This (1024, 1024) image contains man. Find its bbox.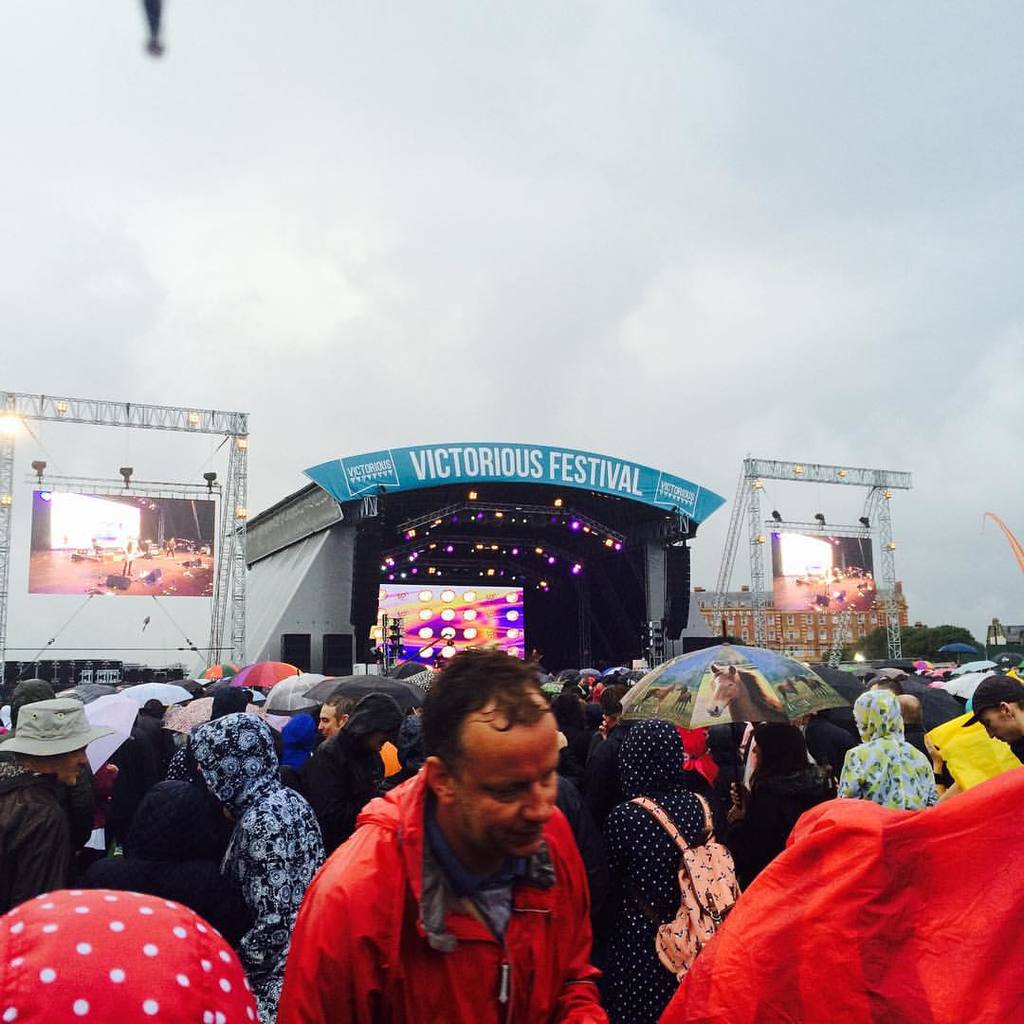
[x1=306, y1=651, x2=655, y2=1023].
